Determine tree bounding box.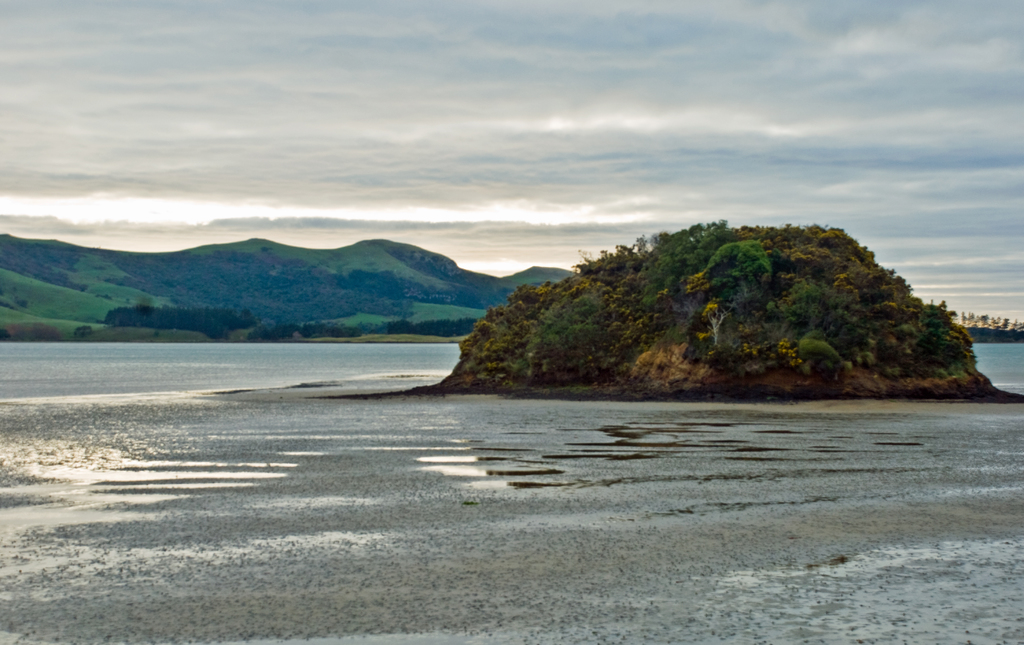
Determined: {"left": 703, "top": 241, "right": 764, "bottom": 329}.
